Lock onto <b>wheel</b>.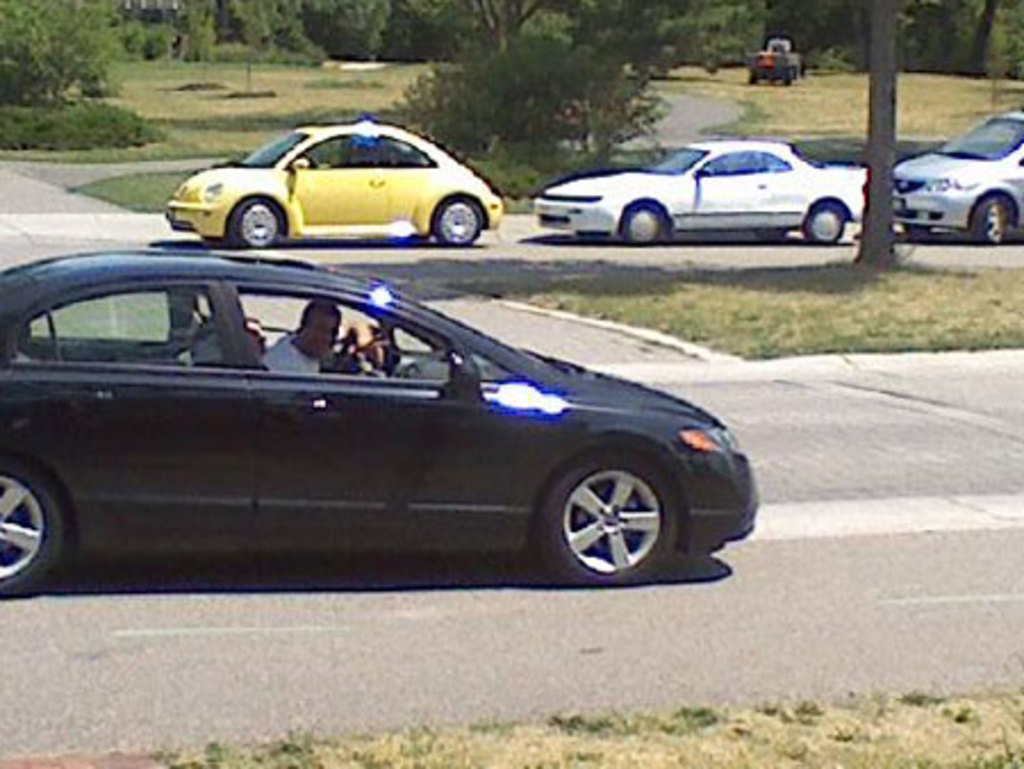
Locked: box(801, 207, 847, 243).
